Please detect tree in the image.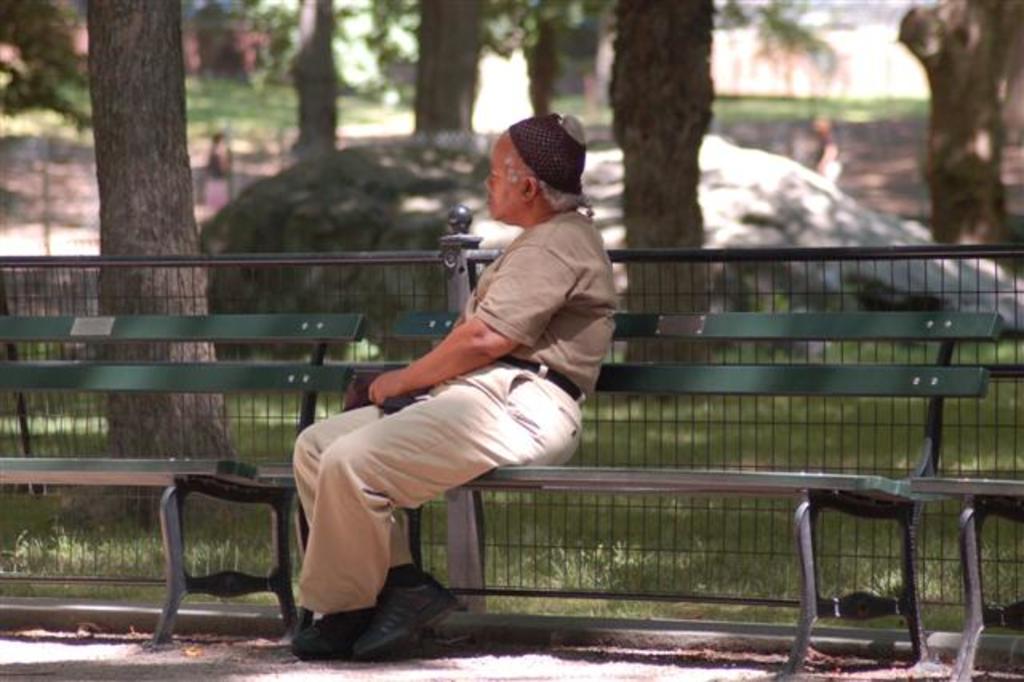
<region>605, 0, 723, 399</region>.
